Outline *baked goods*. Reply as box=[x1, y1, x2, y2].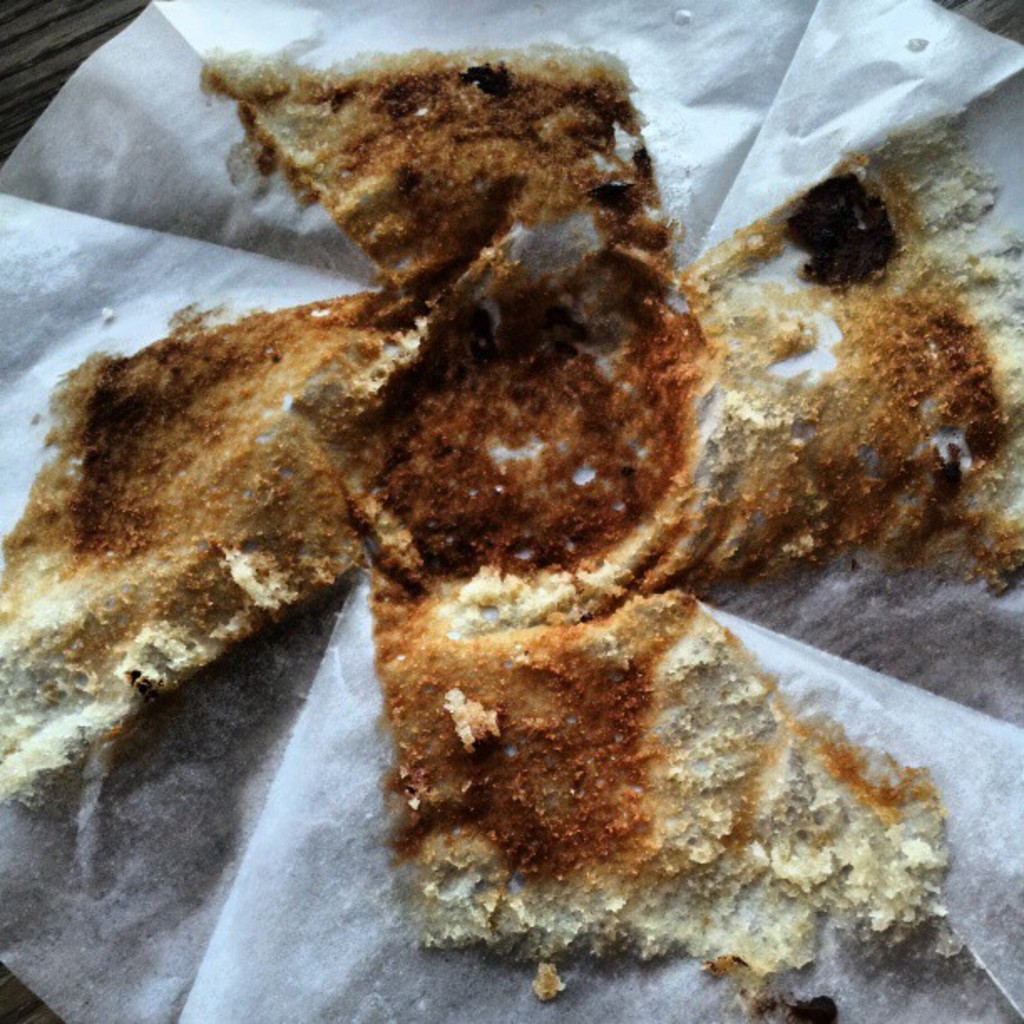
box=[0, 52, 1022, 977].
